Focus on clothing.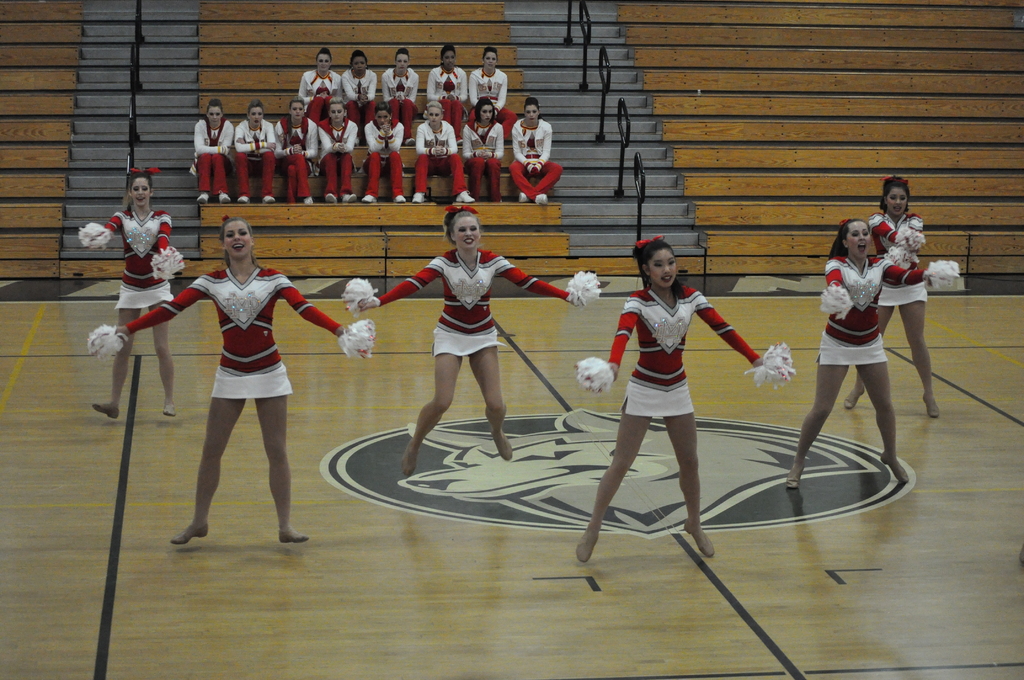
Focused at BBox(275, 124, 321, 196).
